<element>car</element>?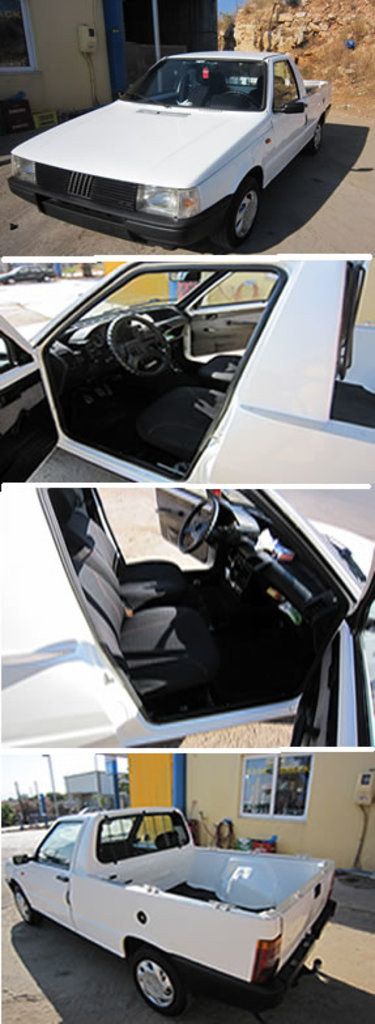
pyautogui.locateOnScreen(0, 260, 371, 486)
